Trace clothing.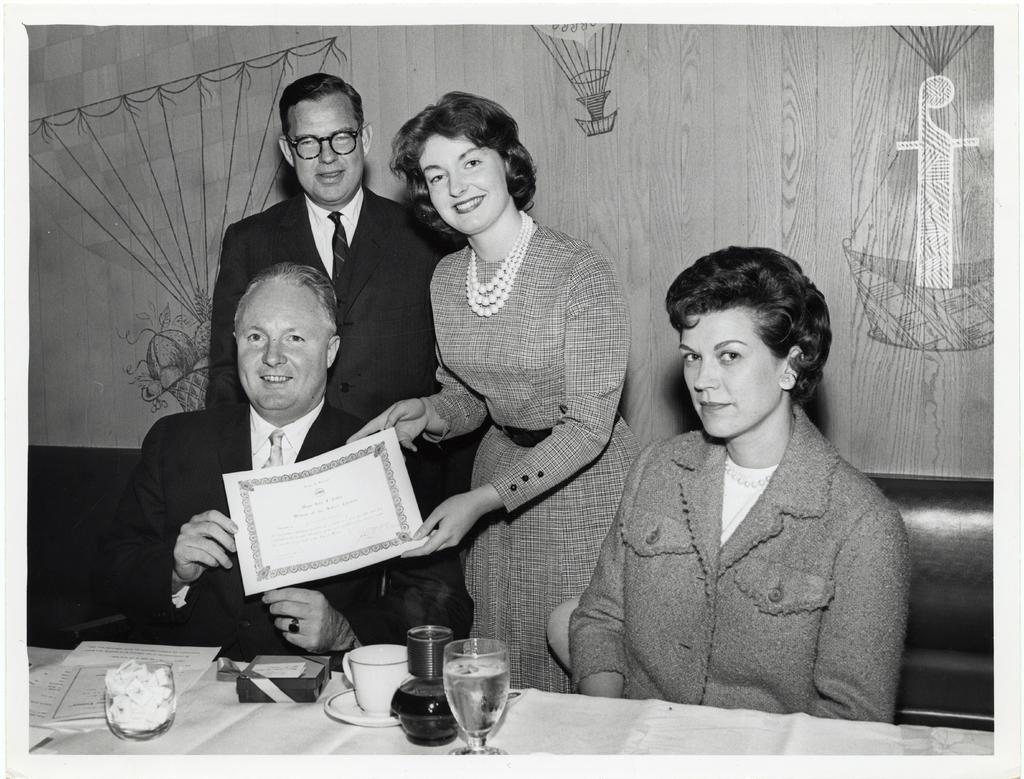
Traced to left=551, top=340, right=911, bottom=744.
